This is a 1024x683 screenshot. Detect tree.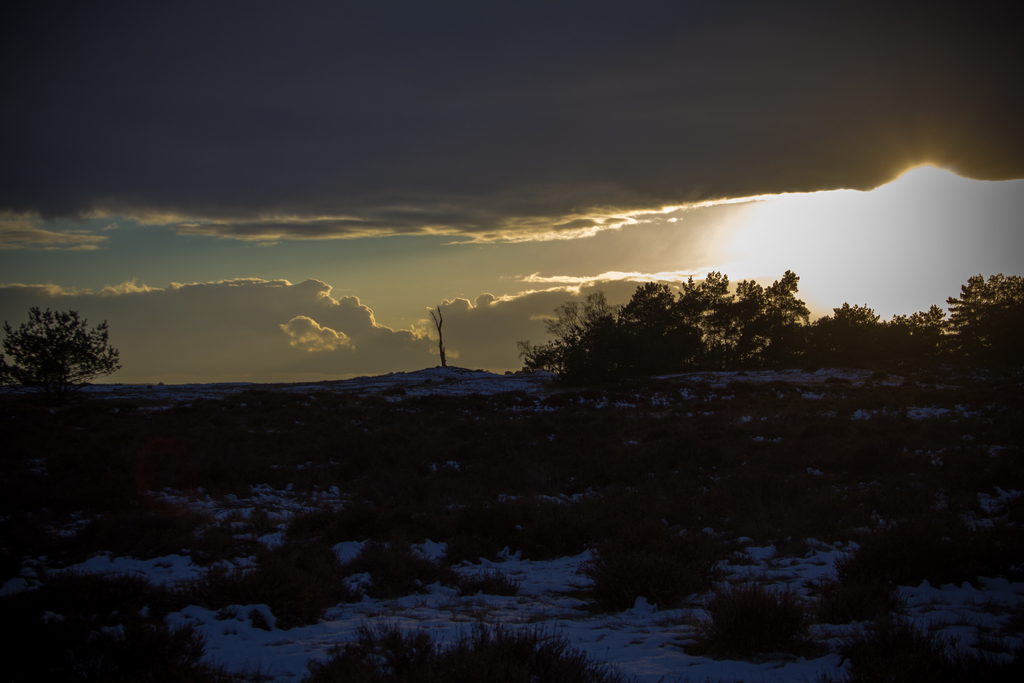
(783,265,826,369).
